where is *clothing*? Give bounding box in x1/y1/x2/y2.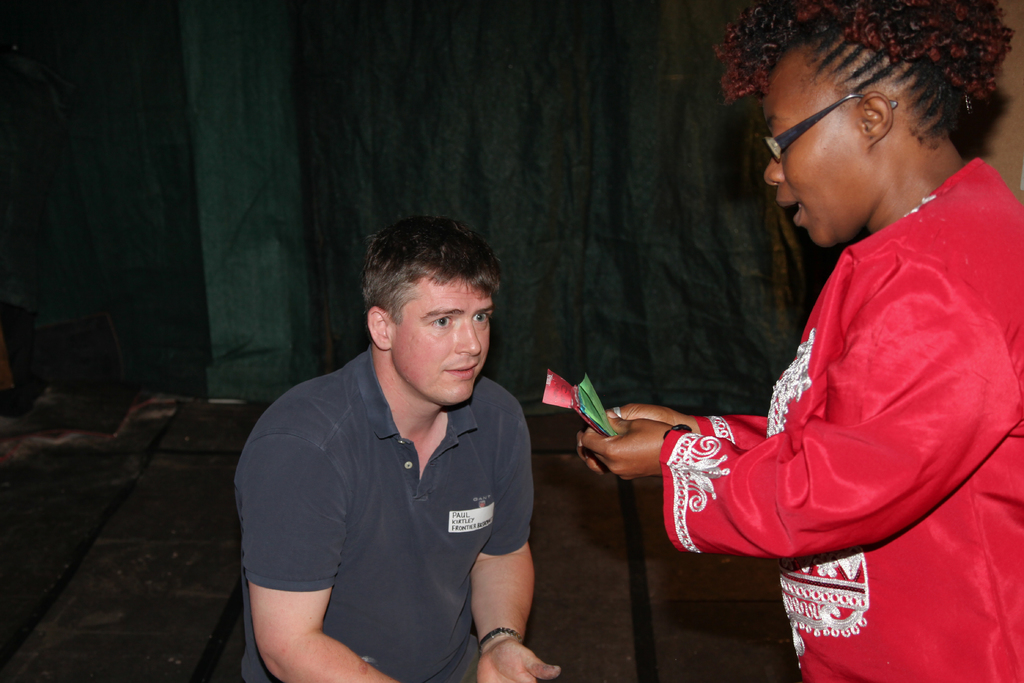
235/341/539/682.
